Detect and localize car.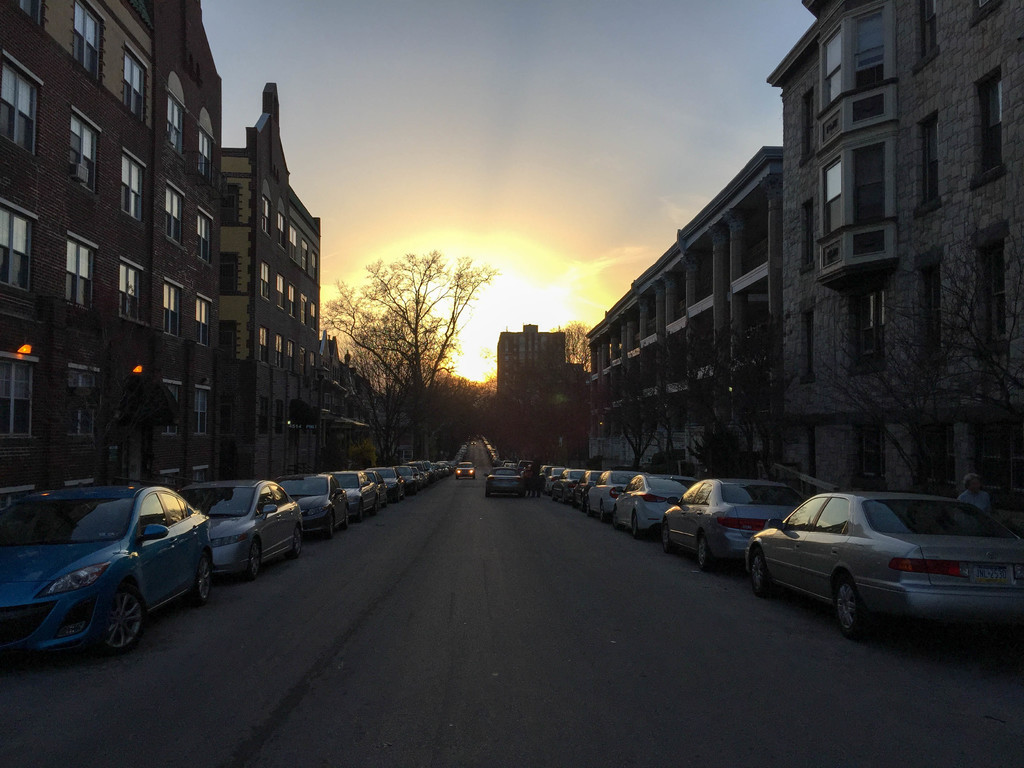
Localized at rect(0, 480, 211, 653).
